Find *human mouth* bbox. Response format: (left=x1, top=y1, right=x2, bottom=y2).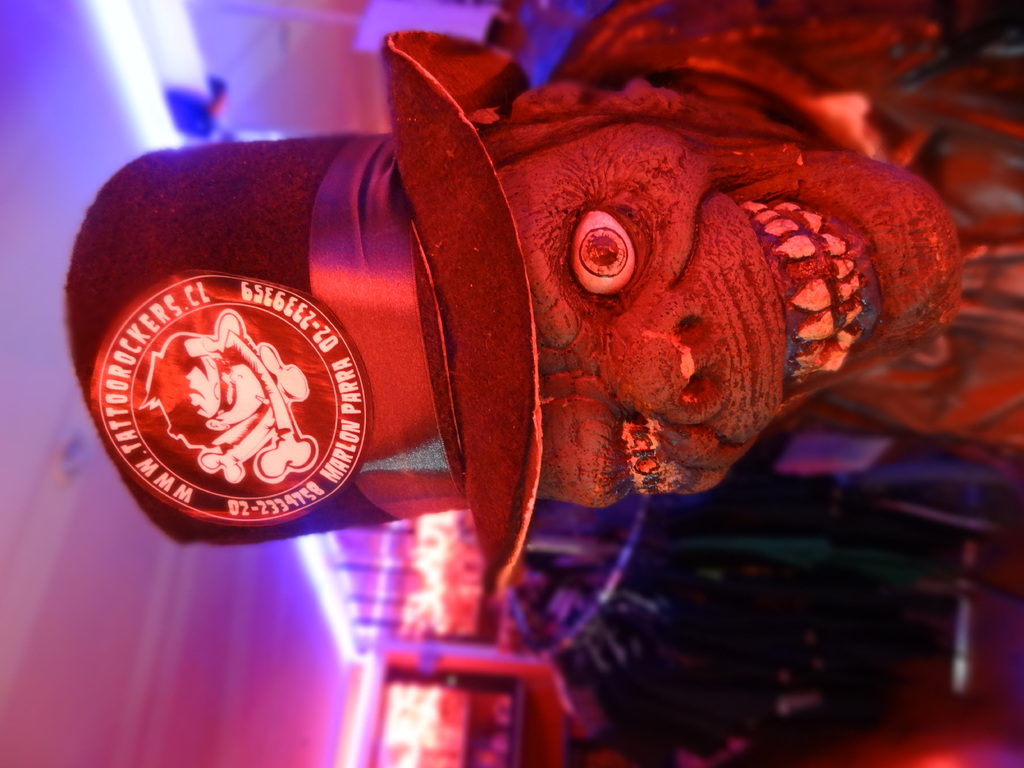
(left=728, top=190, right=888, bottom=407).
